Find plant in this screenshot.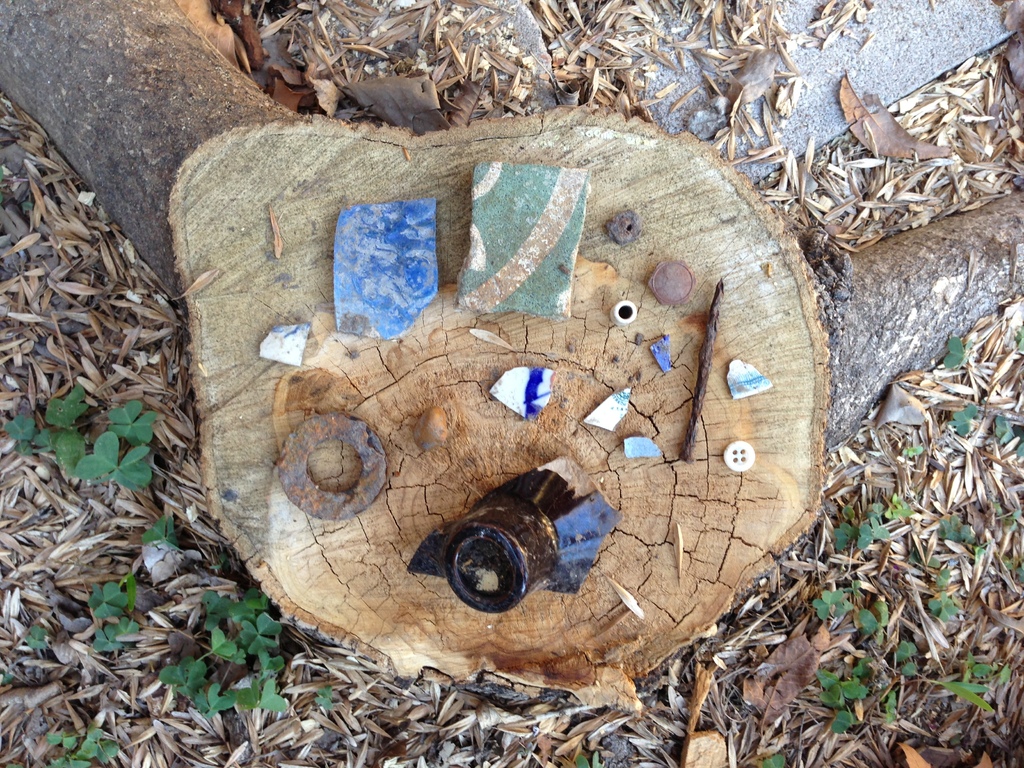
The bounding box for plant is (left=890, top=643, right=924, bottom=678).
